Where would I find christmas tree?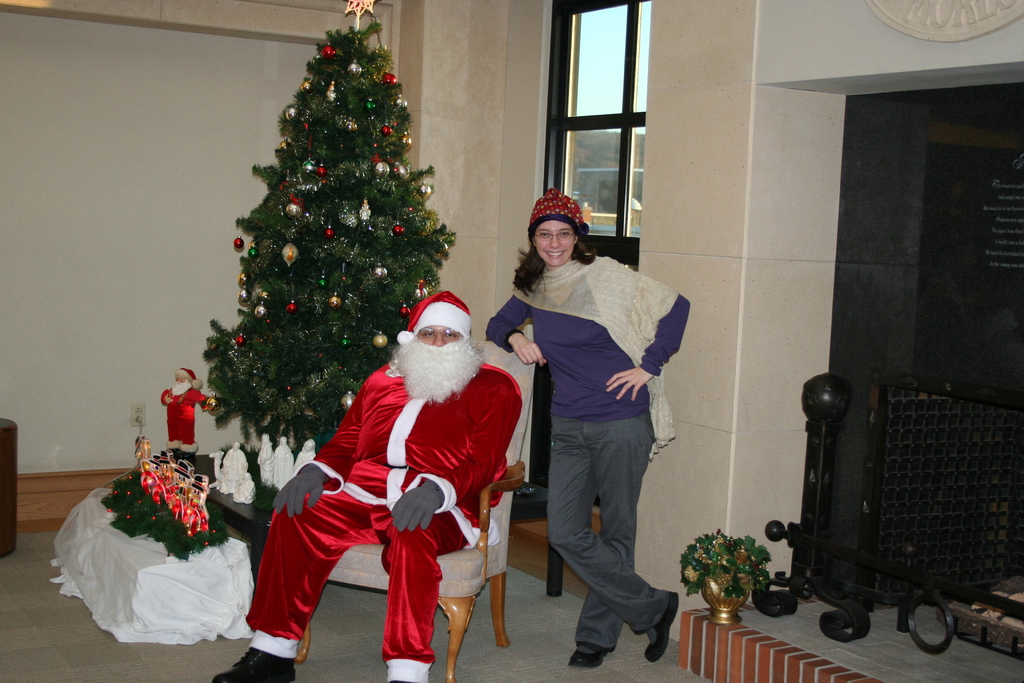
At left=211, top=1, right=454, bottom=450.
